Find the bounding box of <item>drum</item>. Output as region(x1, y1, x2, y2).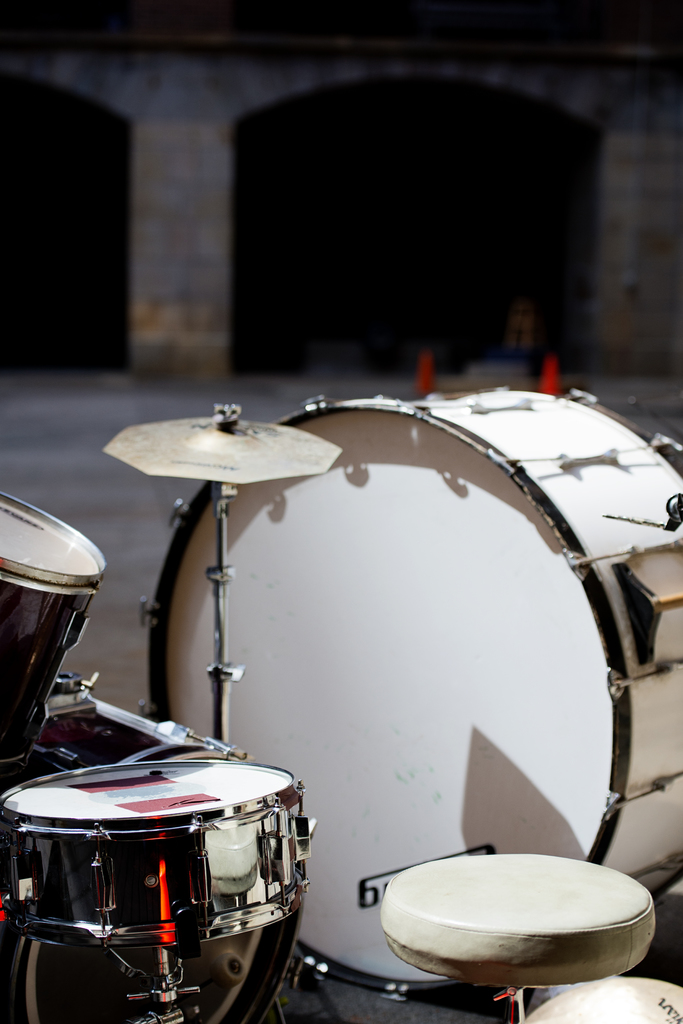
region(383, 852, 661, 986).
